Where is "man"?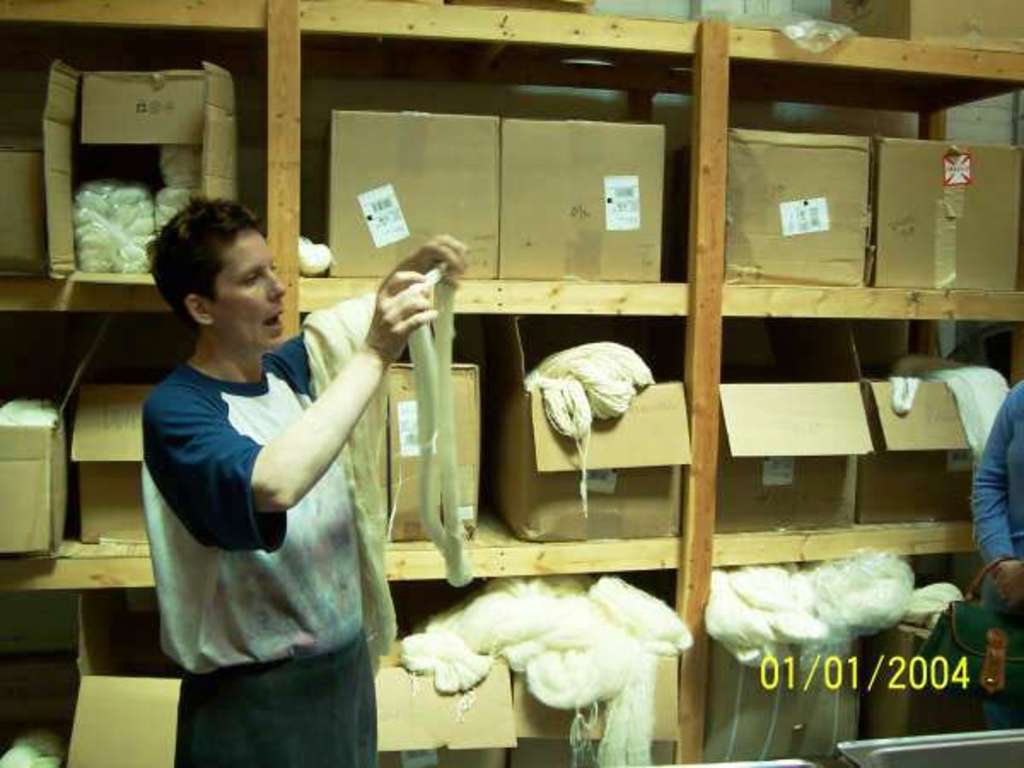
<region>119, 188, 427, 736</region>.
